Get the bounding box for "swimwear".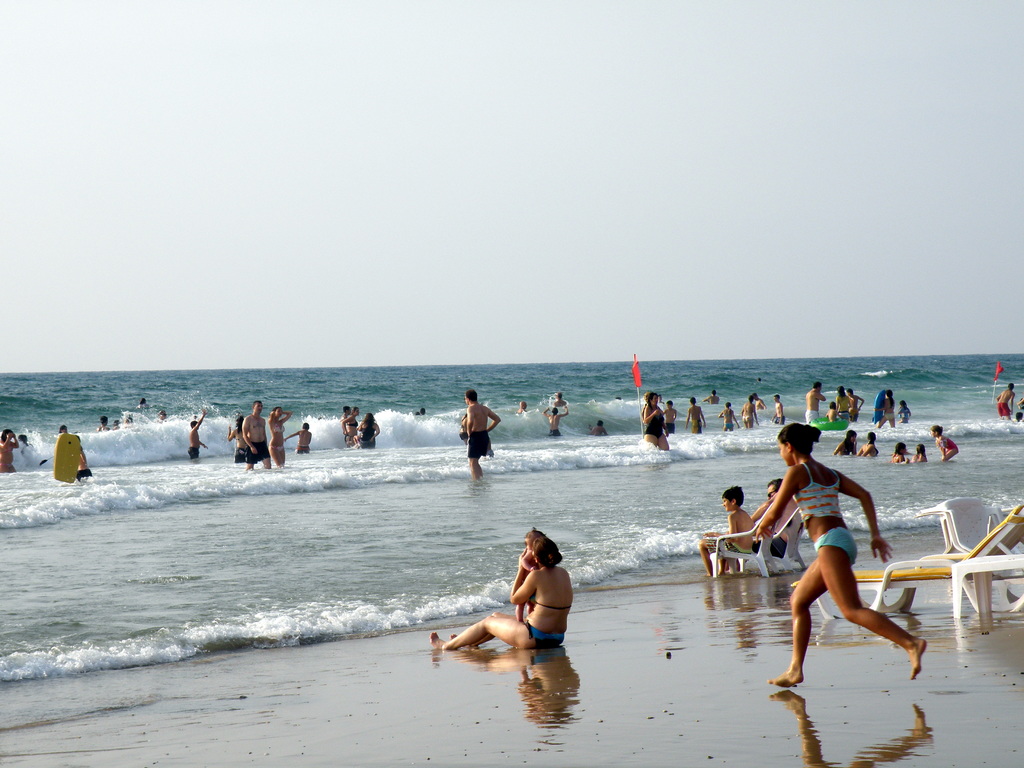
937:437:957:458.
